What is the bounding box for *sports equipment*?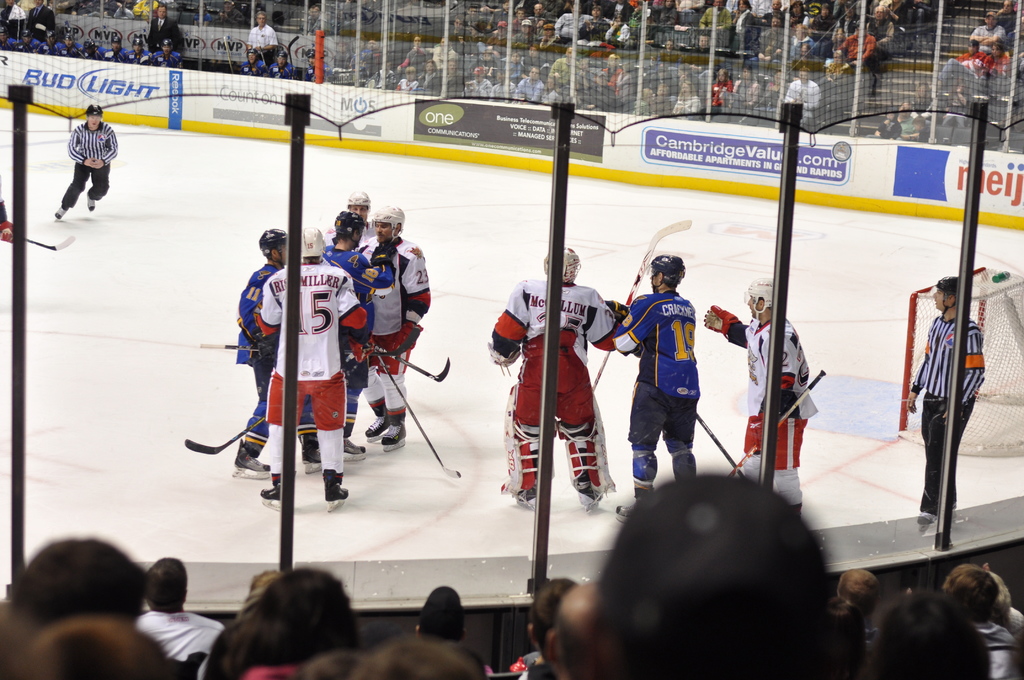
617:494:634:521.
